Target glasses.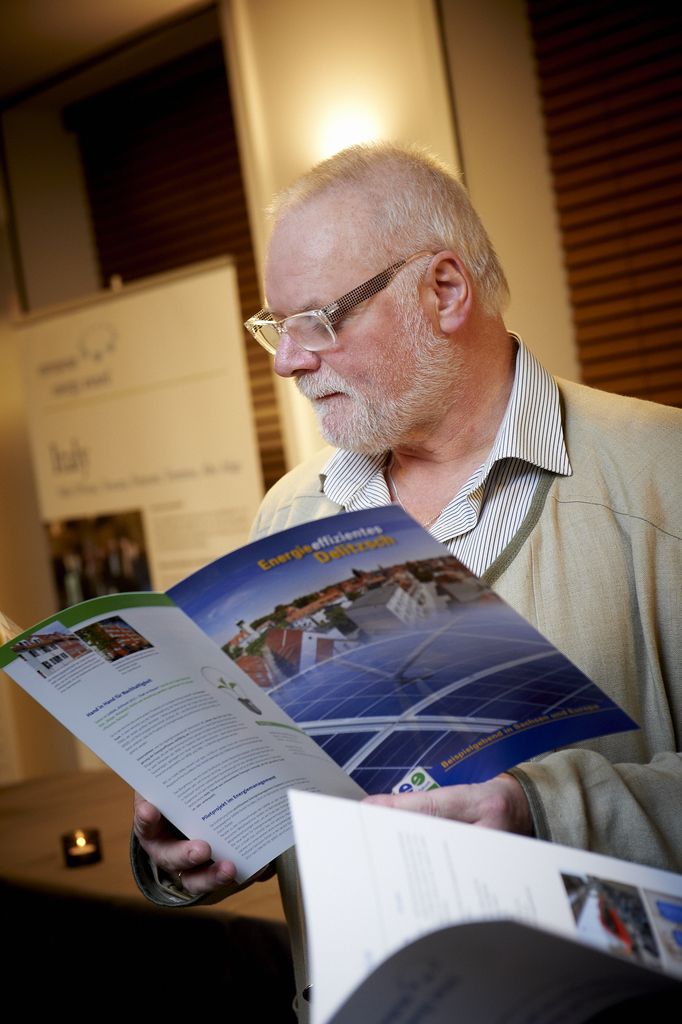
Target region: bbox=(245, 249, 431, 356).
